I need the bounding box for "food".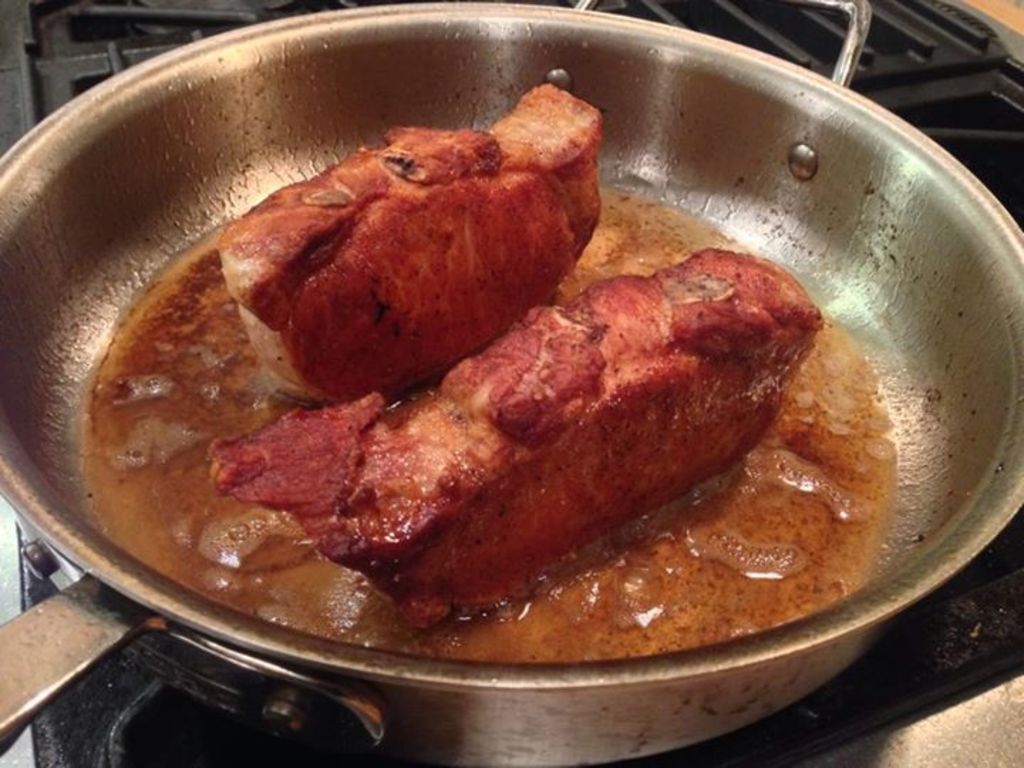
Here it is: [x1=73, y1=75, x2=937, y2=691].
